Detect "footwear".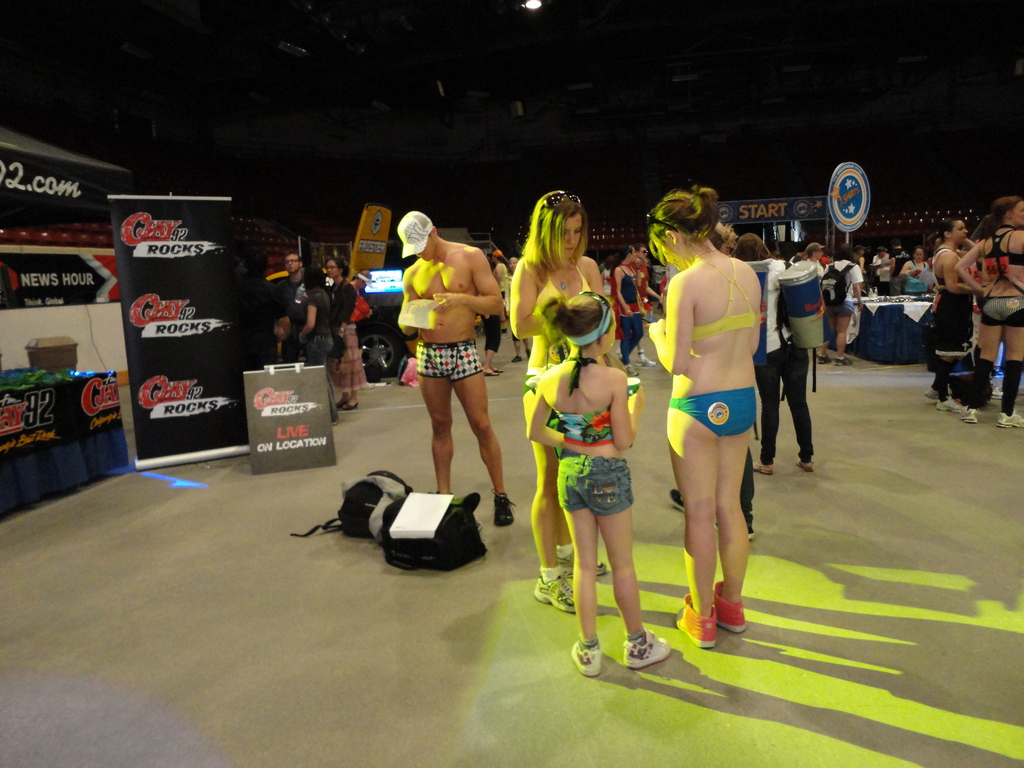
Detected at 674 600 718 646.
